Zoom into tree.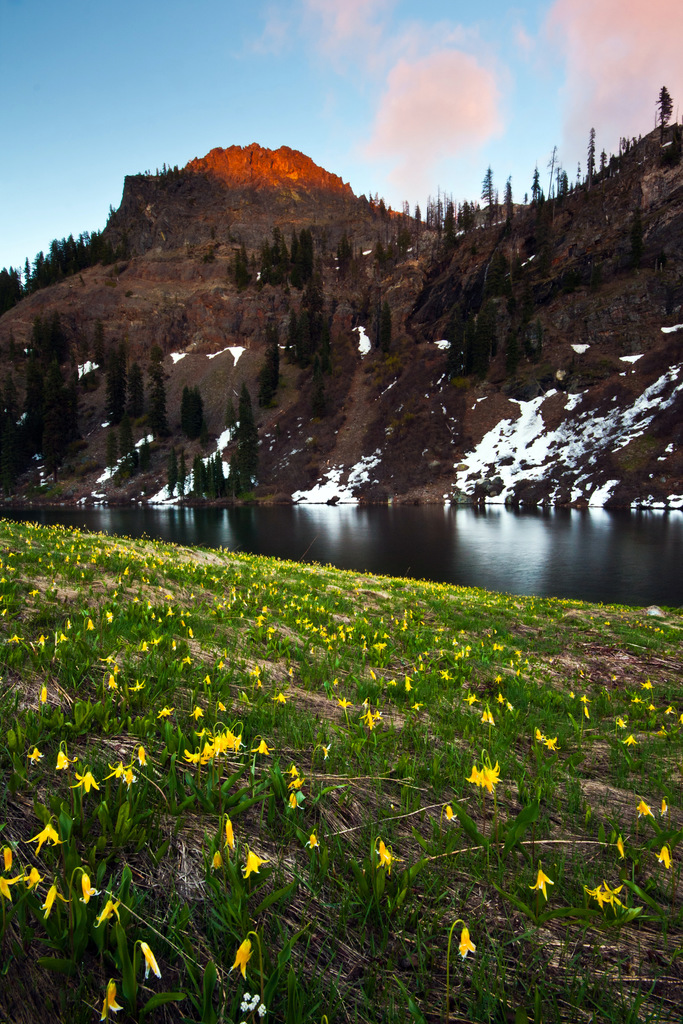
Zoom target: x1=266, y1=221, x2=292, y2=285.
